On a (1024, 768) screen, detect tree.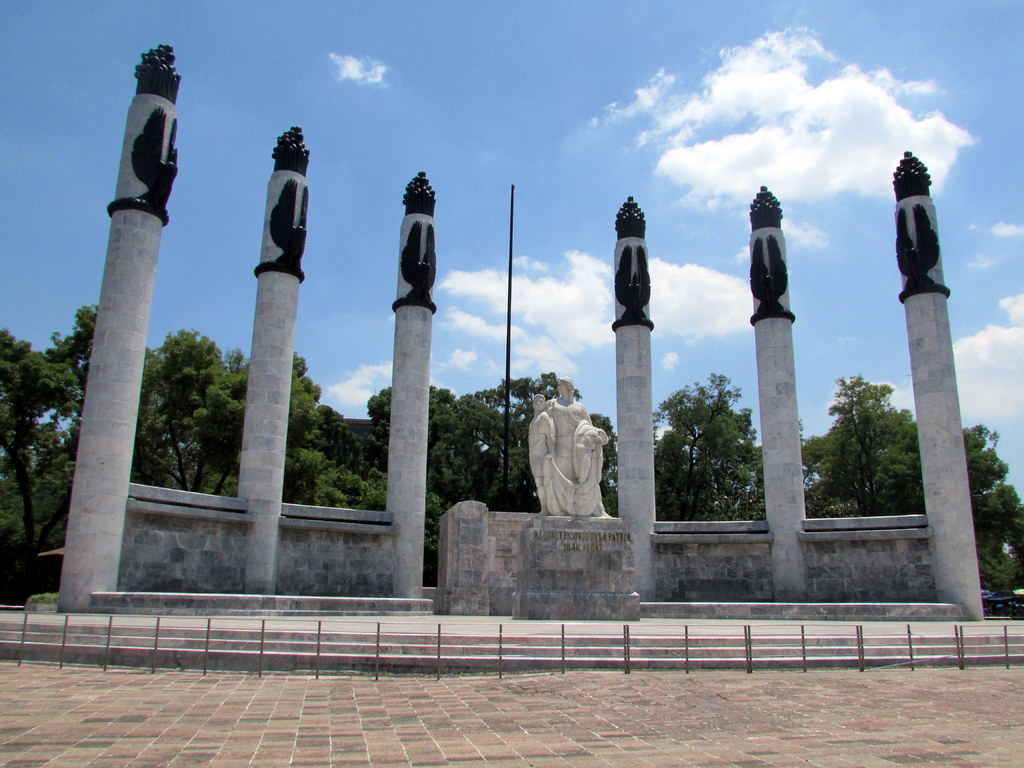
crop(964, 424, 1023, 595).
